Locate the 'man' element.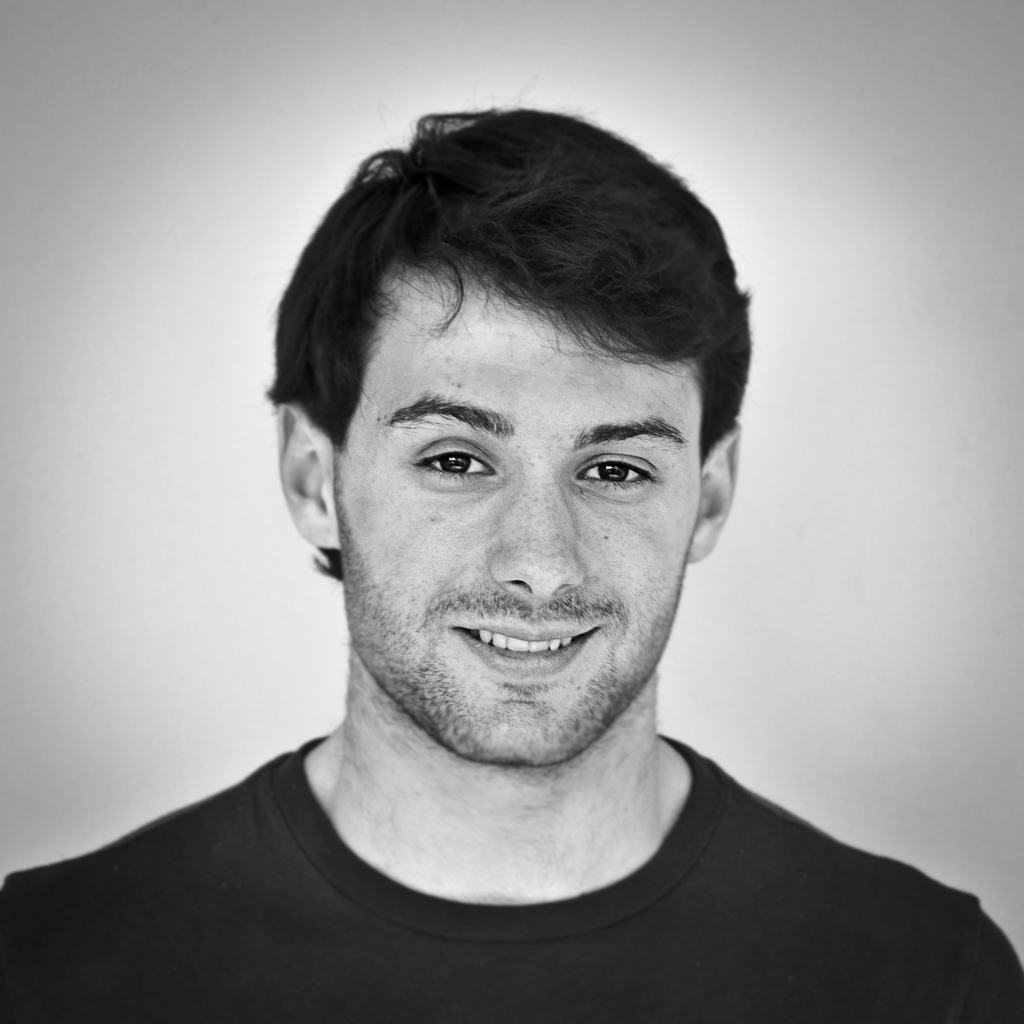
Element bbox: <region>0, 84, 1016, 1015</region>.
